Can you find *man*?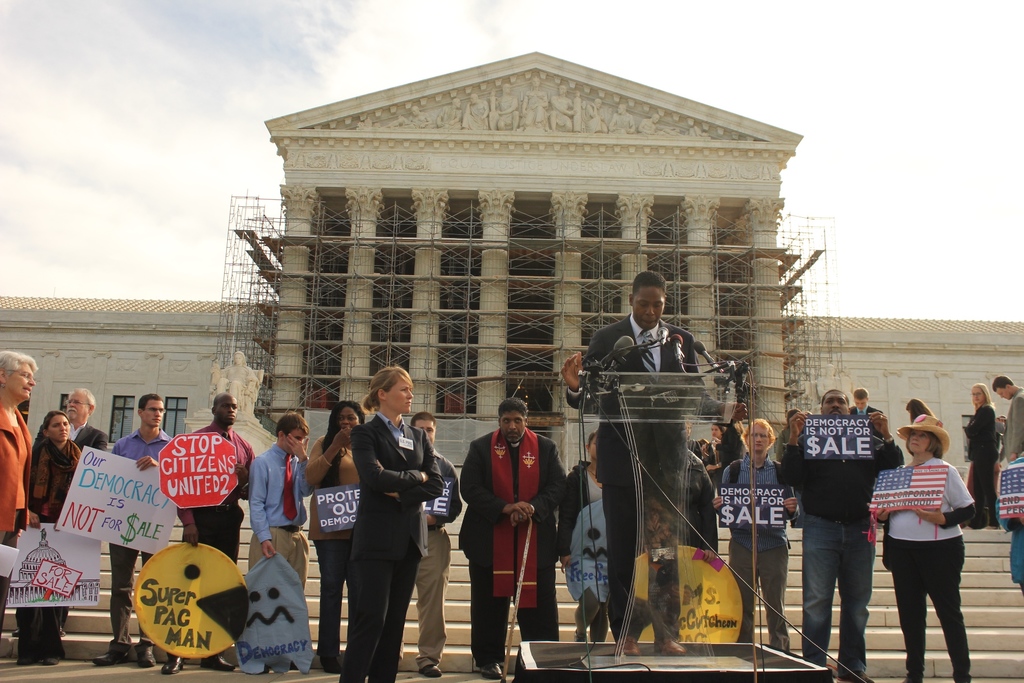
Yes, bounding box: {"x1": 86, "y1": 386, "x2": 173, "y2": 671}.
